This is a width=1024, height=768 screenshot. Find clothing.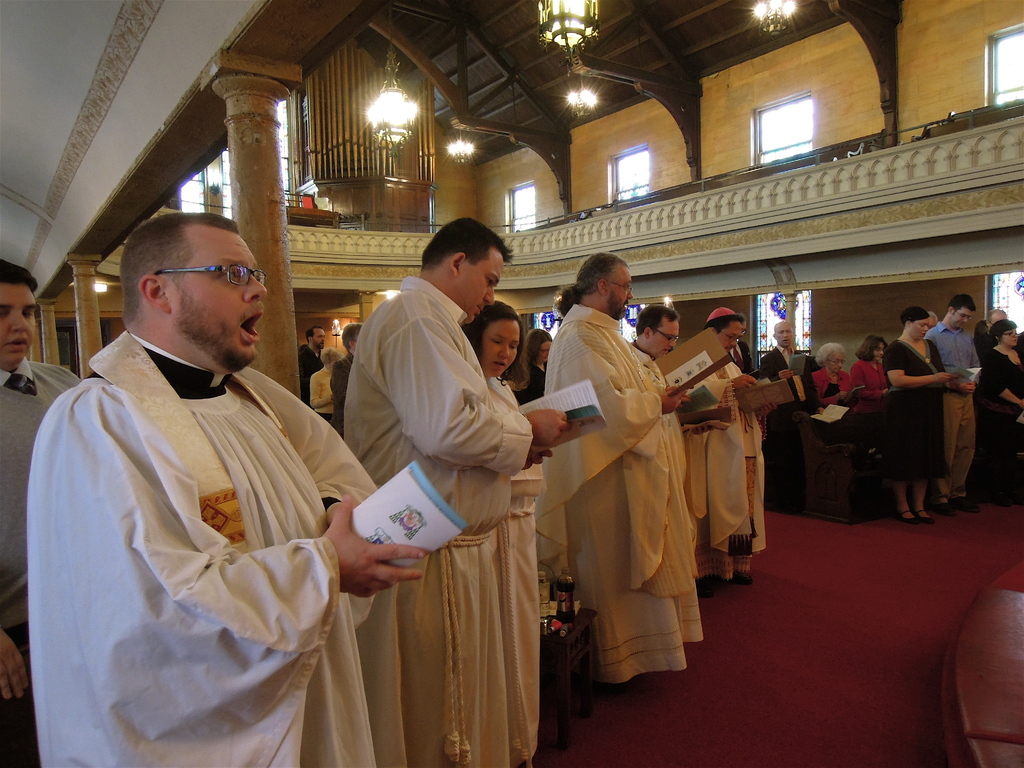
Bounding box: [328, 266, 536, 767].
